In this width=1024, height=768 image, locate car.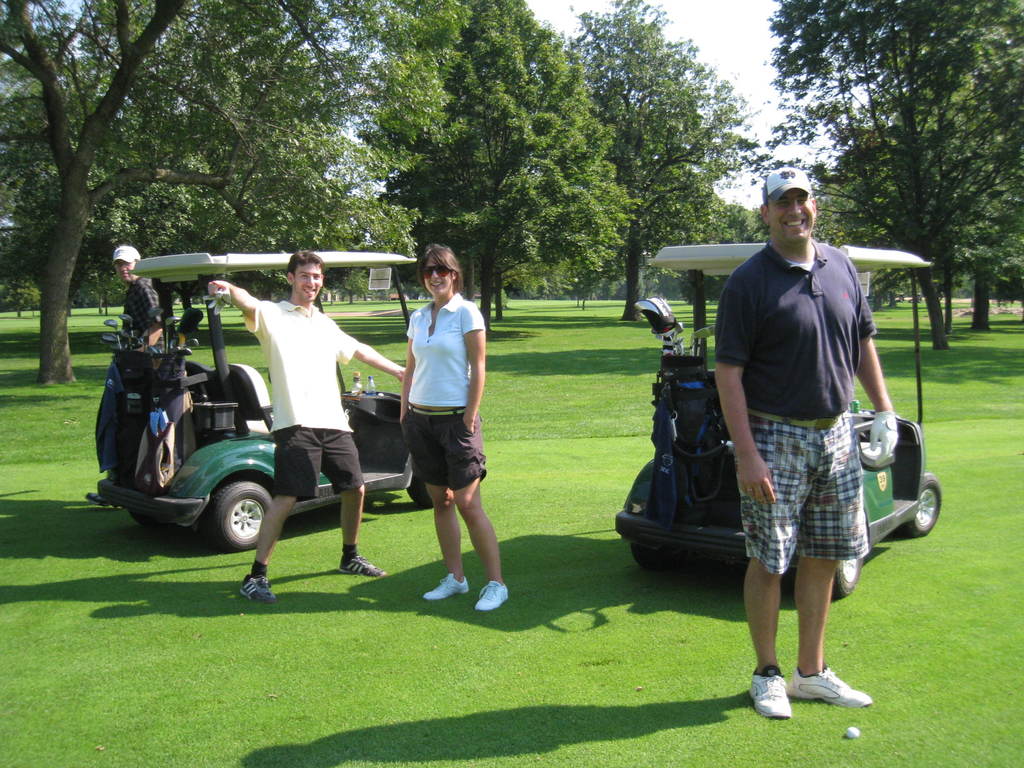
Bounding box: x1=614 y1=241 x2=943 y2=599.
